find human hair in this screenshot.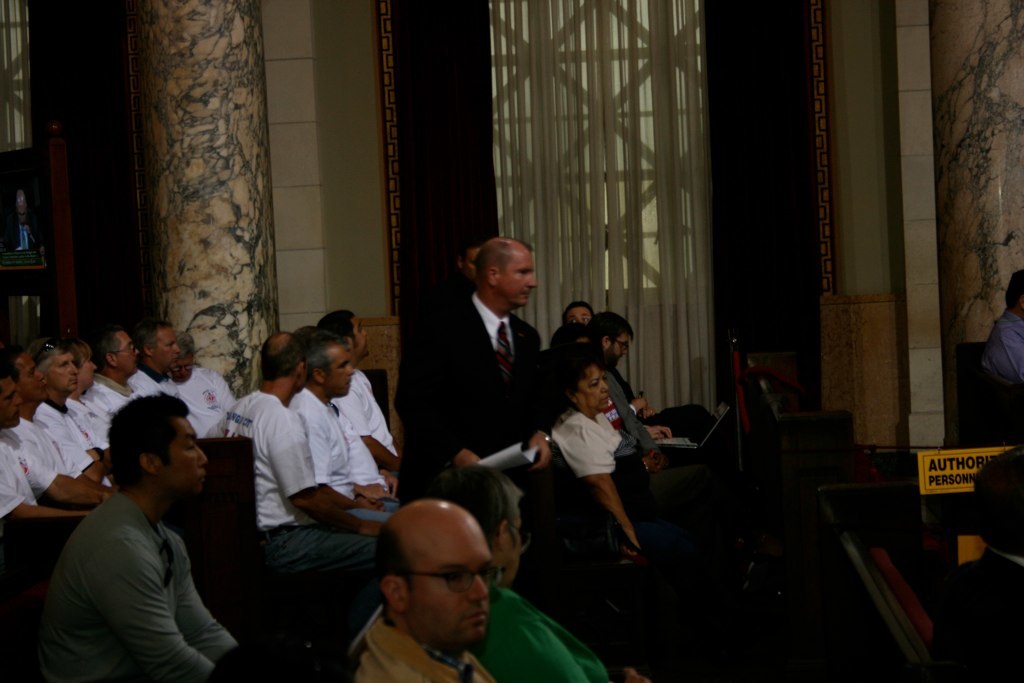
The bounding box for human hair is <bbox>174, 330, 195, 360</bbox>.
